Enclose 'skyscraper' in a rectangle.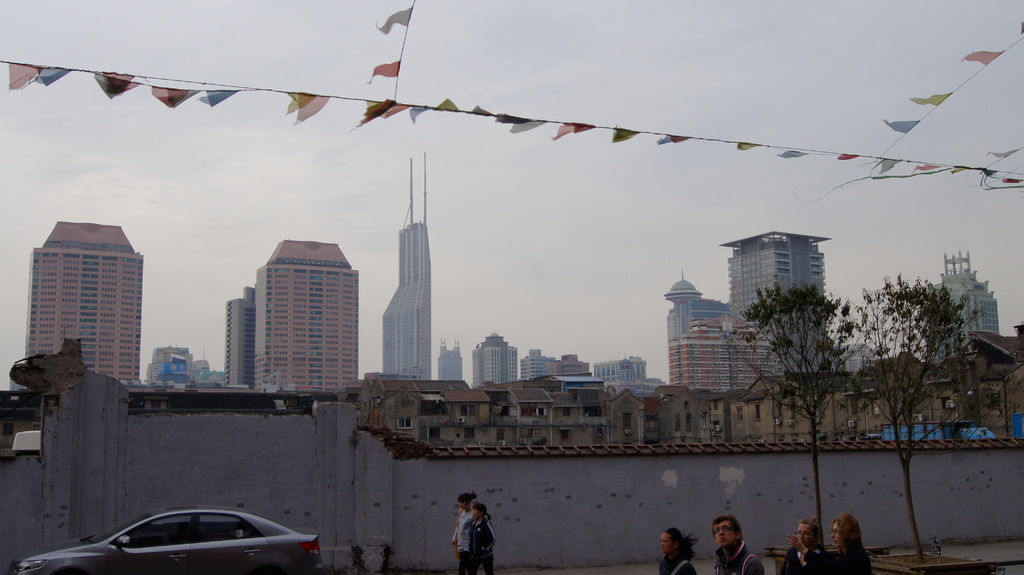
(527,346,543,371).
